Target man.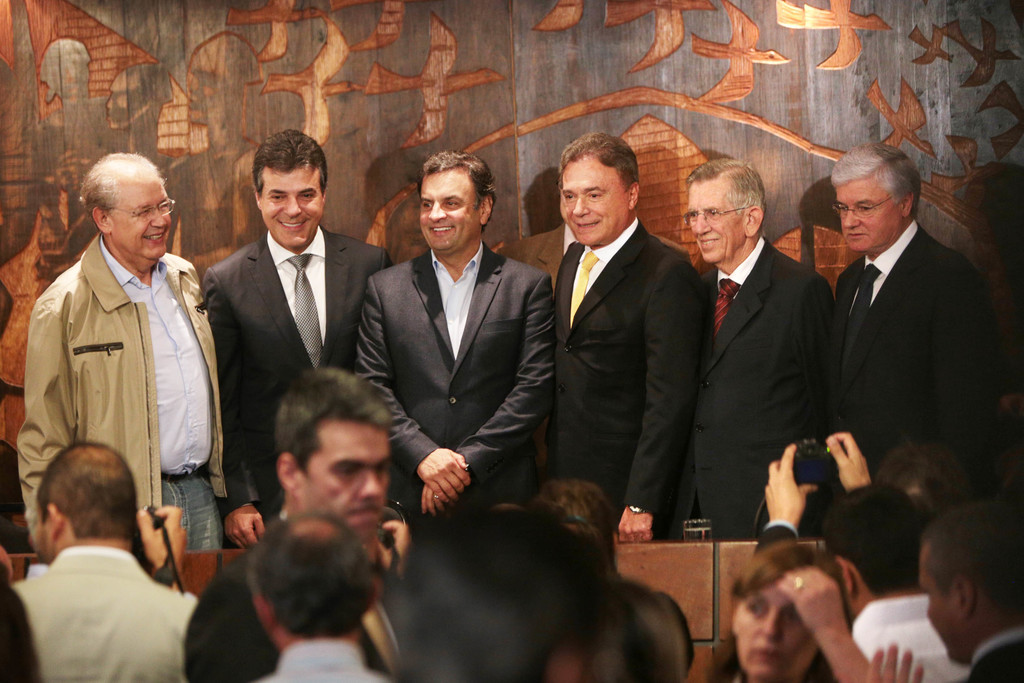
Target region: rect(10, 443, 197, 682).
